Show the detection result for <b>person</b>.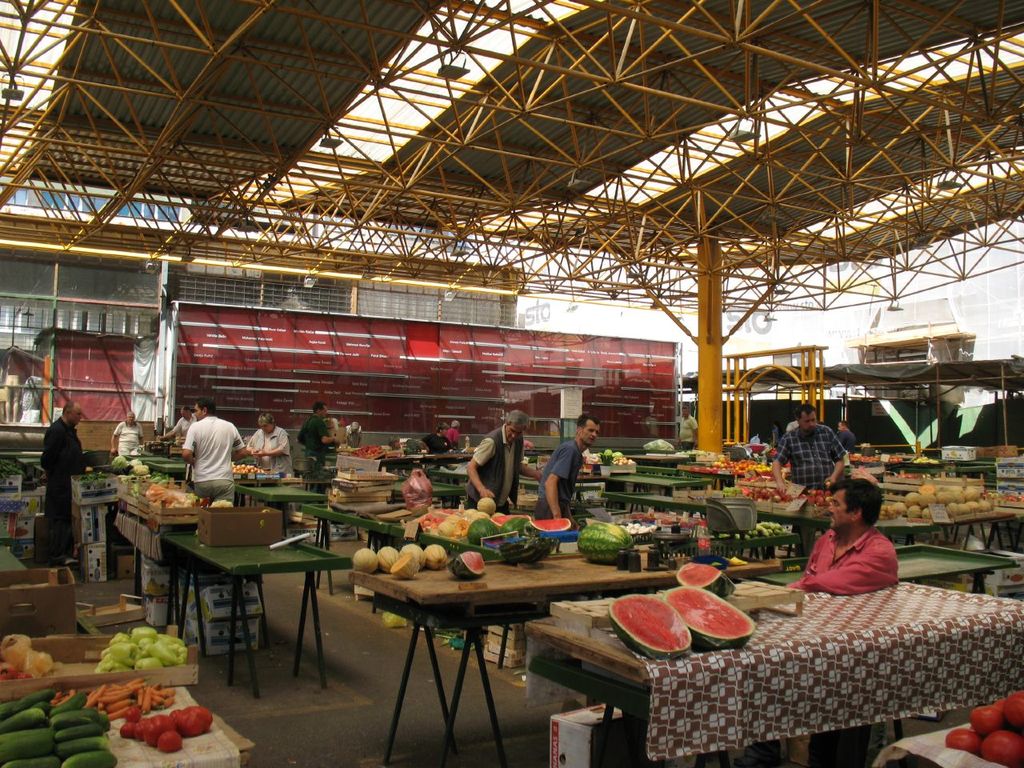
box=[770, 404, 845, 560].
